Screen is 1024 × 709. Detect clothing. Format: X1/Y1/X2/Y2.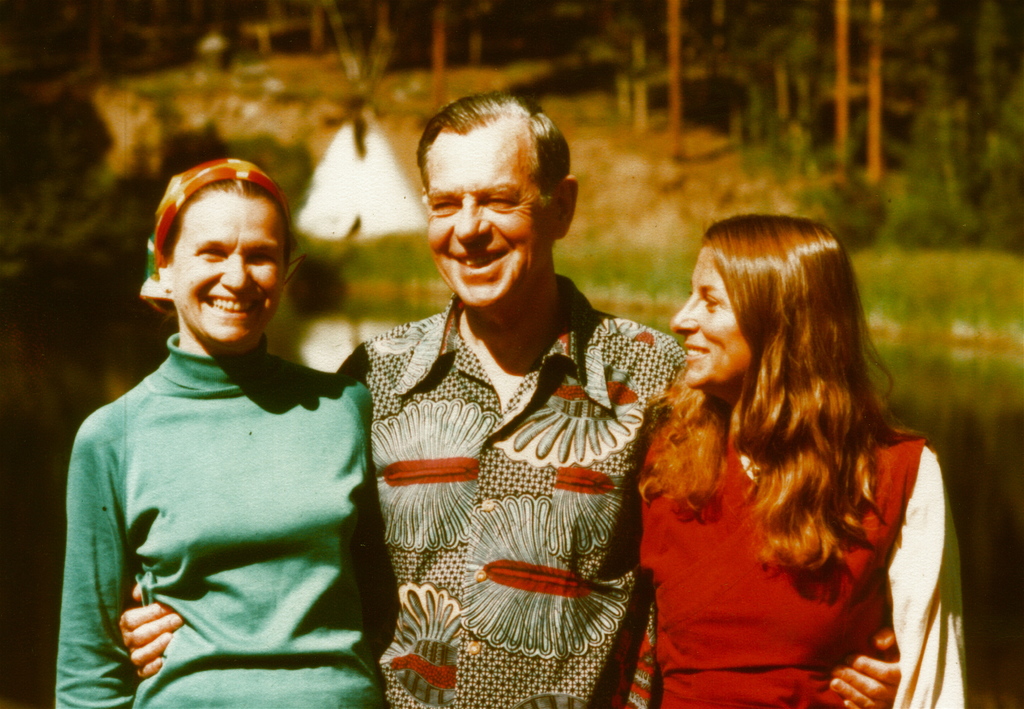
636/394/970/708.
